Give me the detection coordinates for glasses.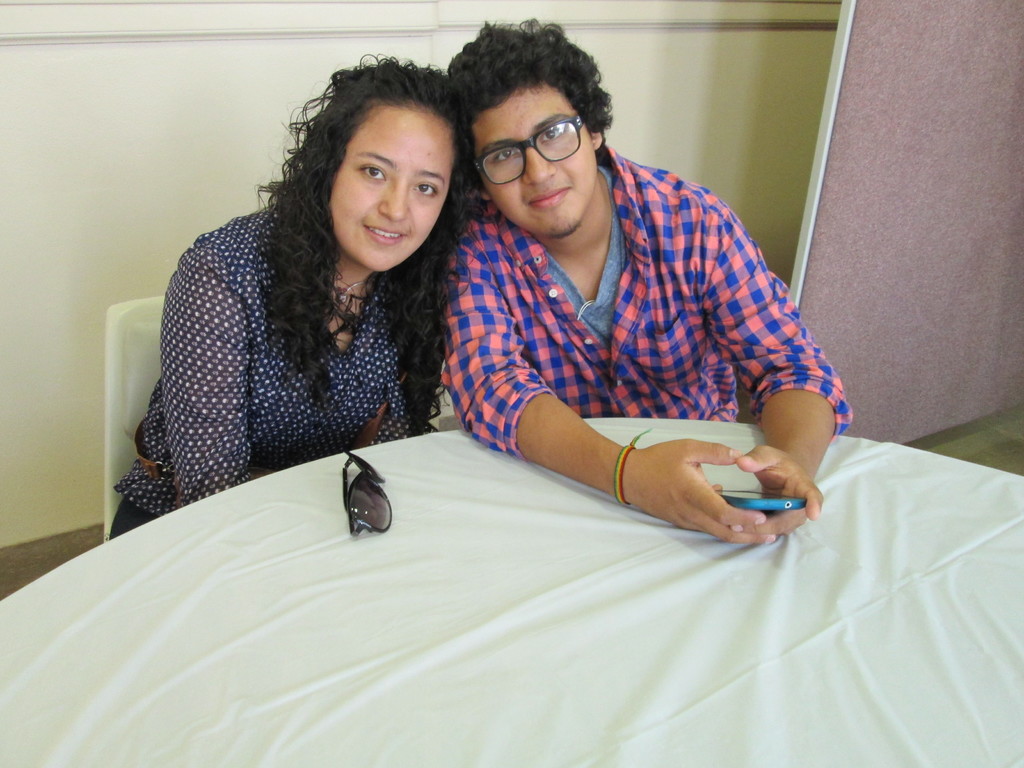
338,449,396,540.
